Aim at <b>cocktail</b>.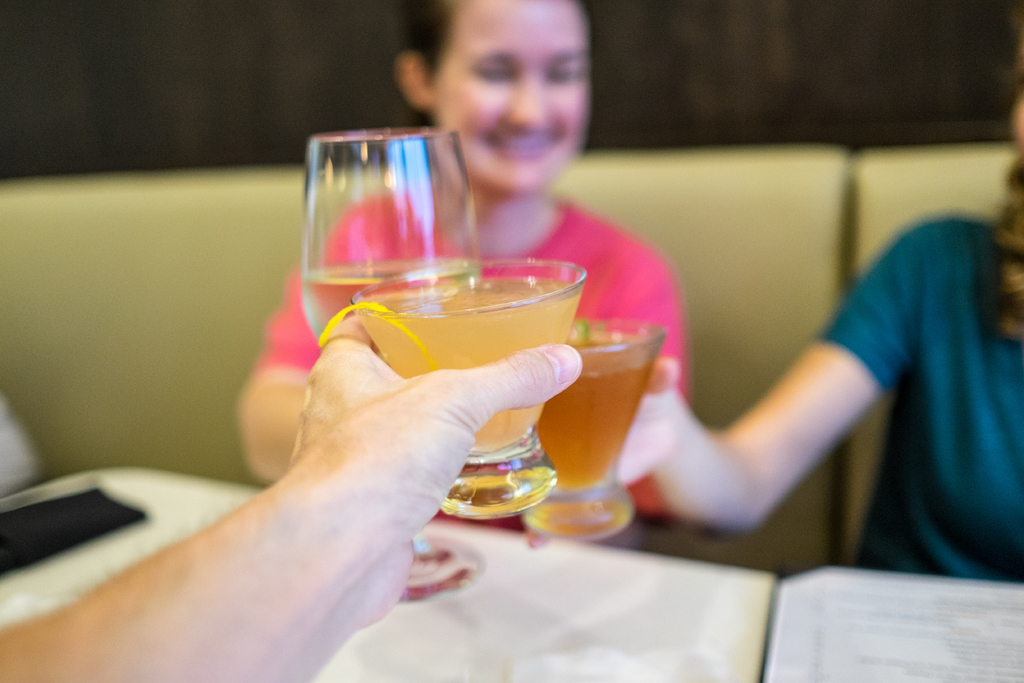
Aimed at crop(312, 255, 590, 524).
